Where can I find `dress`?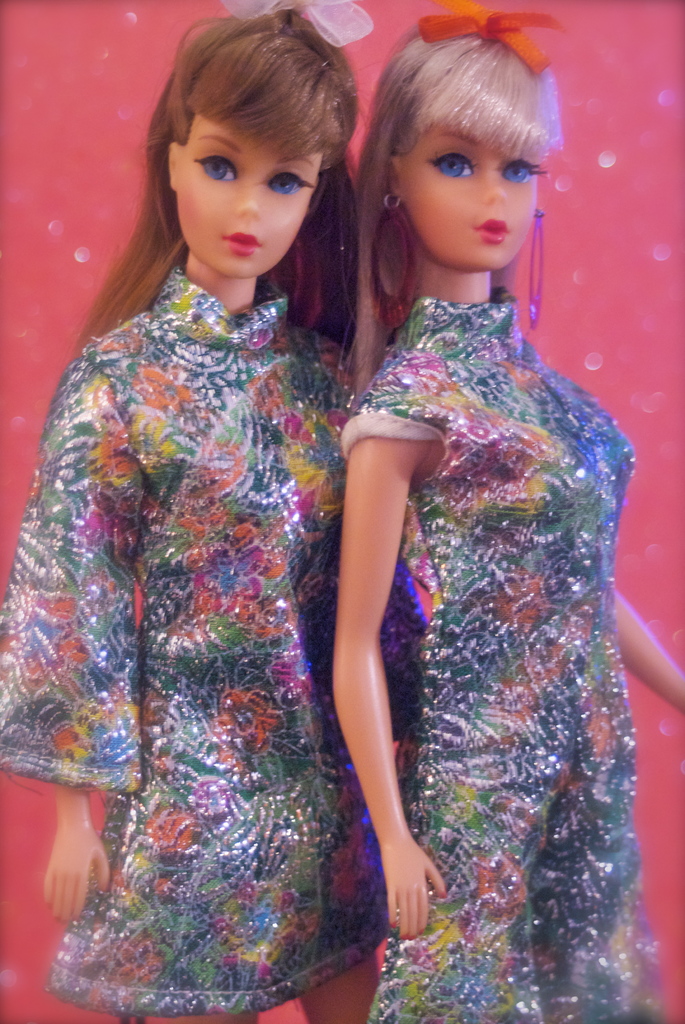
You can find it at locate(335, 279, 664, 1023).
